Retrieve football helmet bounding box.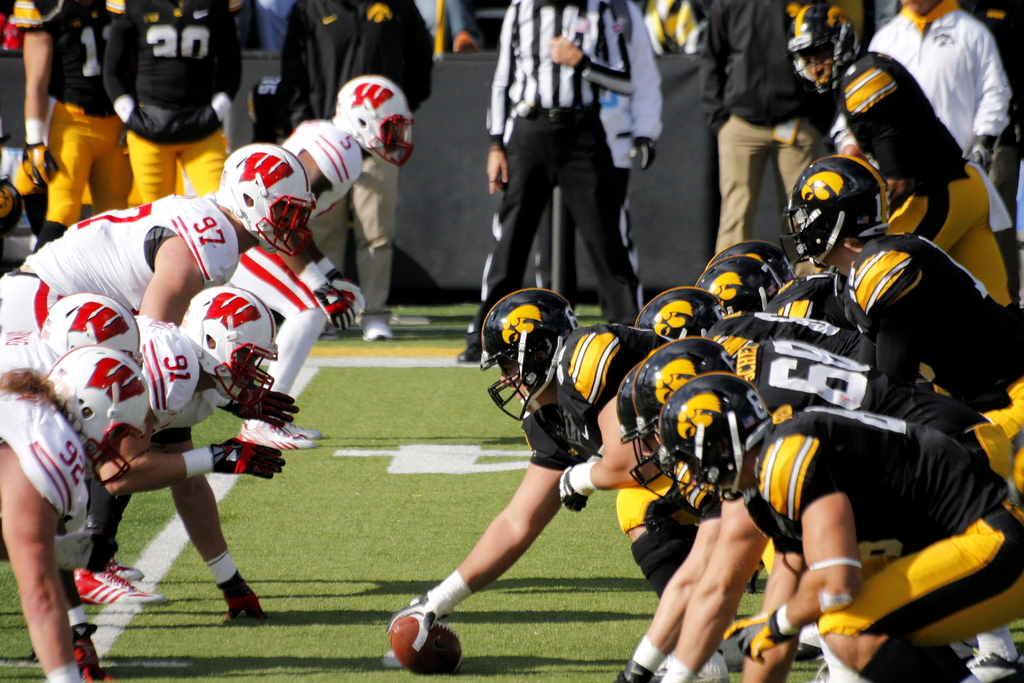
Bounding box: Rect(655, 370, 773, 511).
